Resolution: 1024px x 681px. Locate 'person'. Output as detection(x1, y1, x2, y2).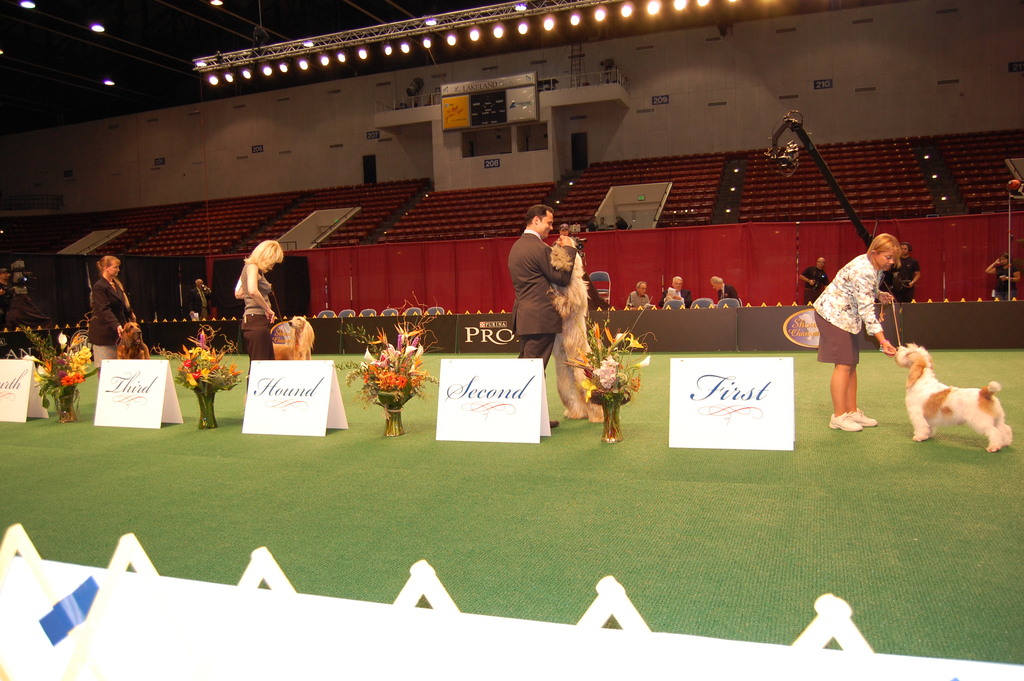
detection(808, 234, 903, 432).
